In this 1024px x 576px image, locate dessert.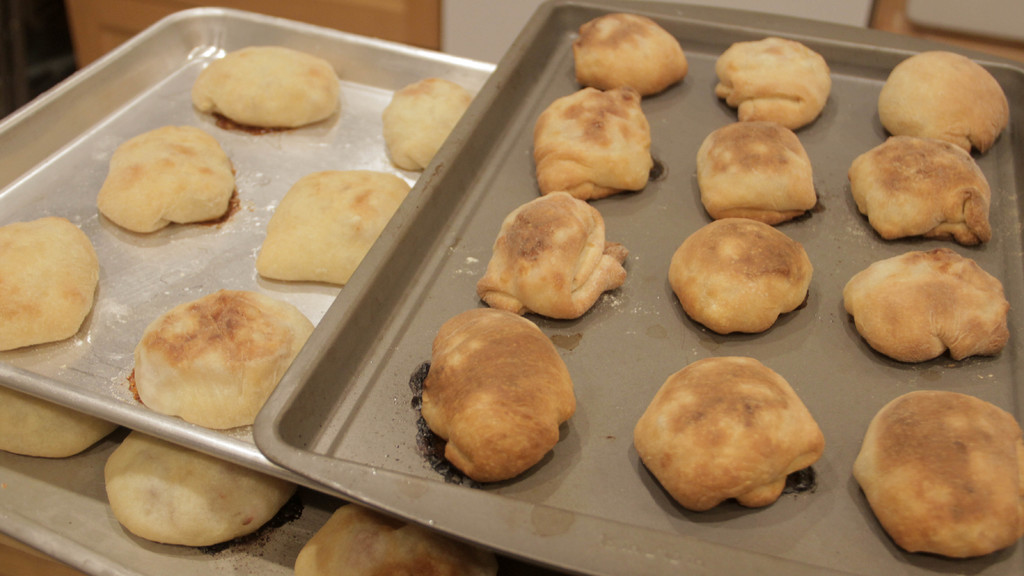
Bounding box: {"x1": 715, "y1": 42, "x2": 832, "y2": 122}.
